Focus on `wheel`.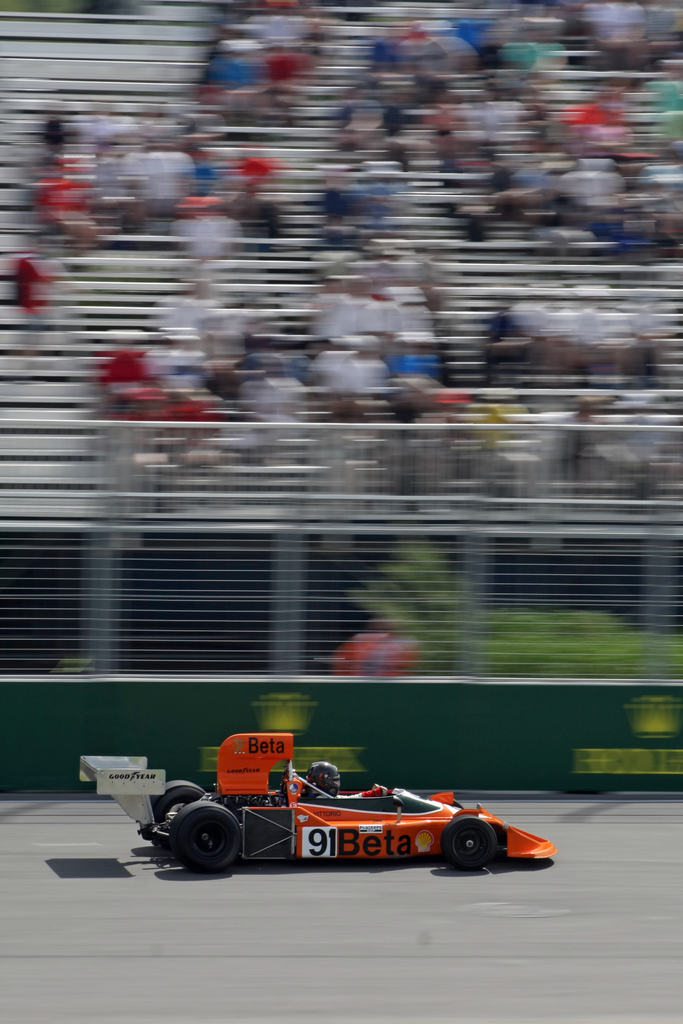
Focused at select_region(149, 780, 203, 843).
